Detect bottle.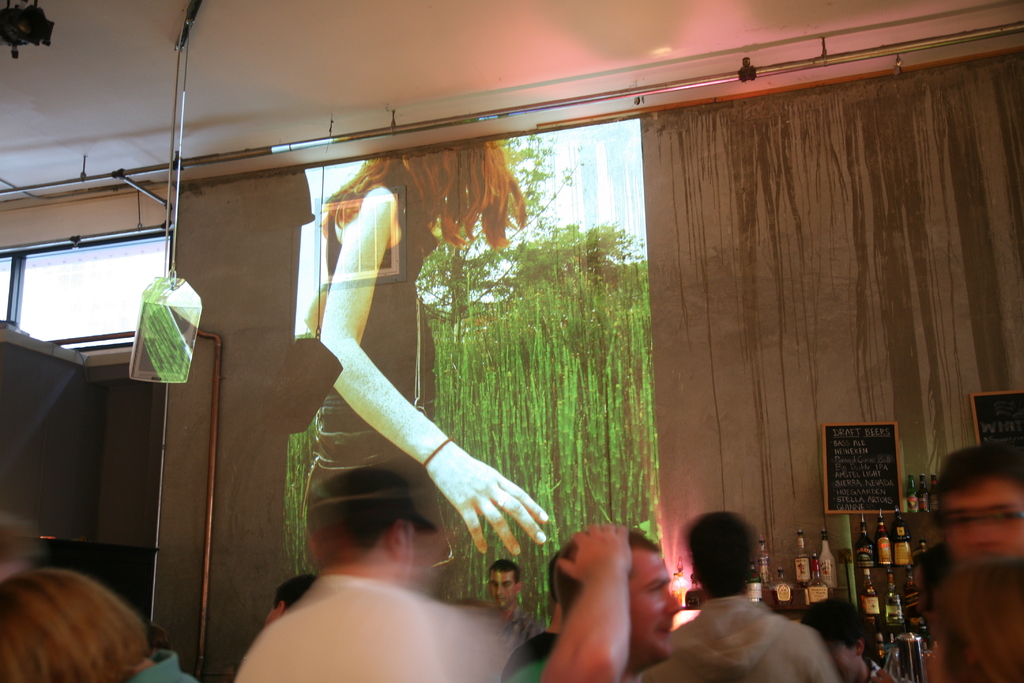
Detected at bbox=[755, 542, 770, 579].
